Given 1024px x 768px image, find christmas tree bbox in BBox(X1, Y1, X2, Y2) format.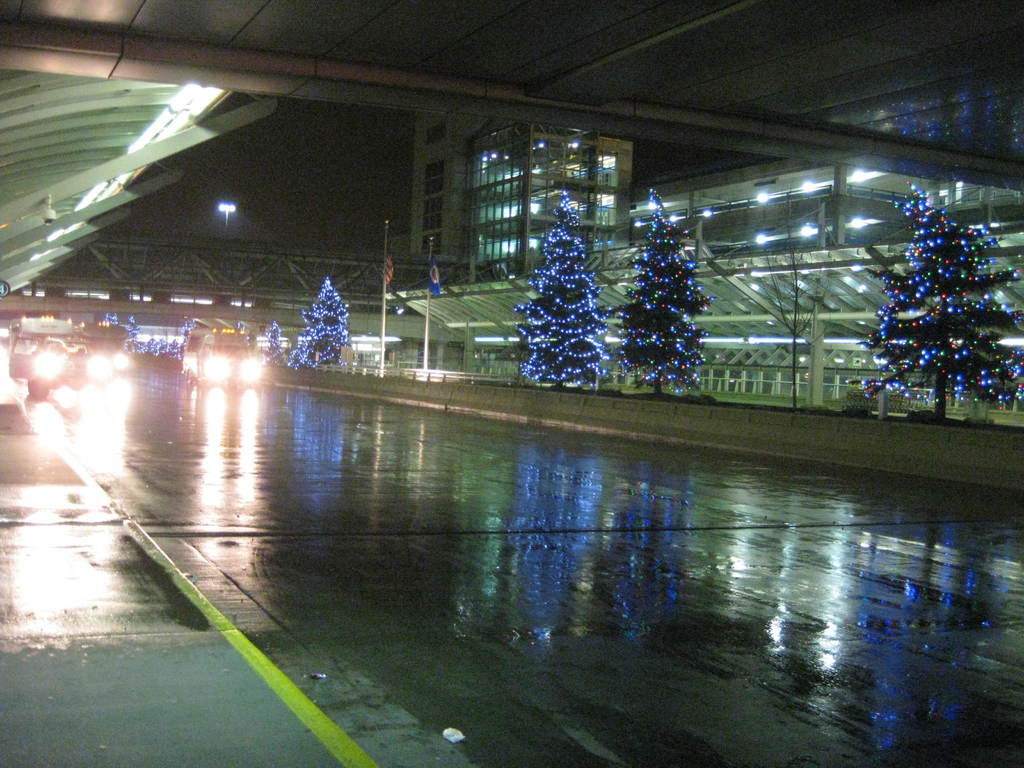
BBox(509, 182, 620, 397).
